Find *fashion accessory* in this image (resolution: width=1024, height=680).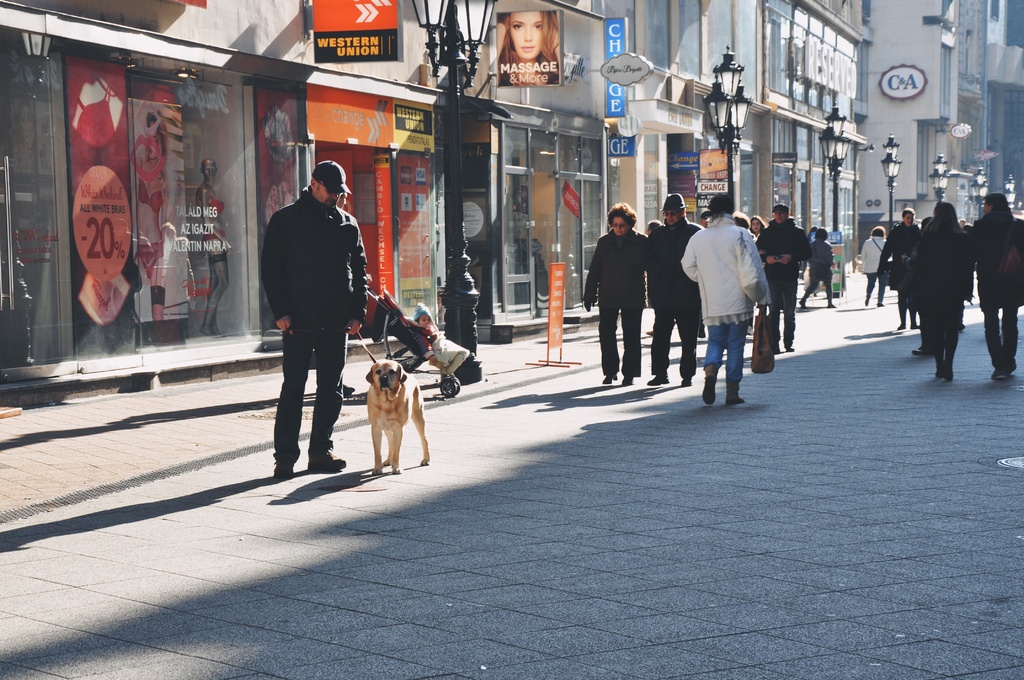
x1=997 y1=216 x2=1023 y2=279.
